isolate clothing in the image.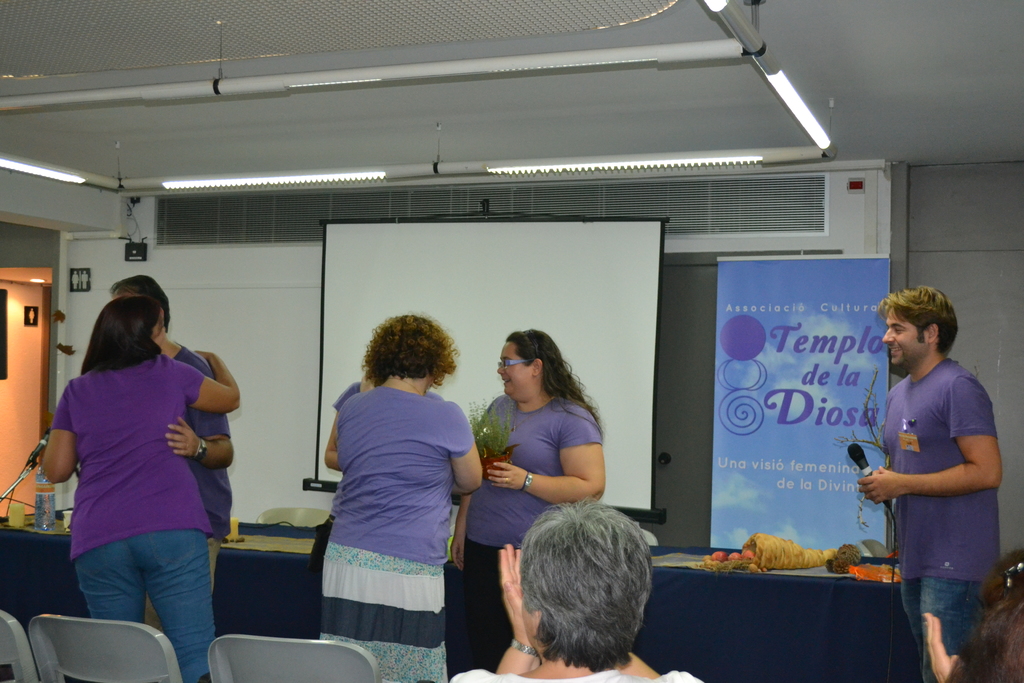
Isolated region: x1=454 y1=393 x2=604 y2=675.
